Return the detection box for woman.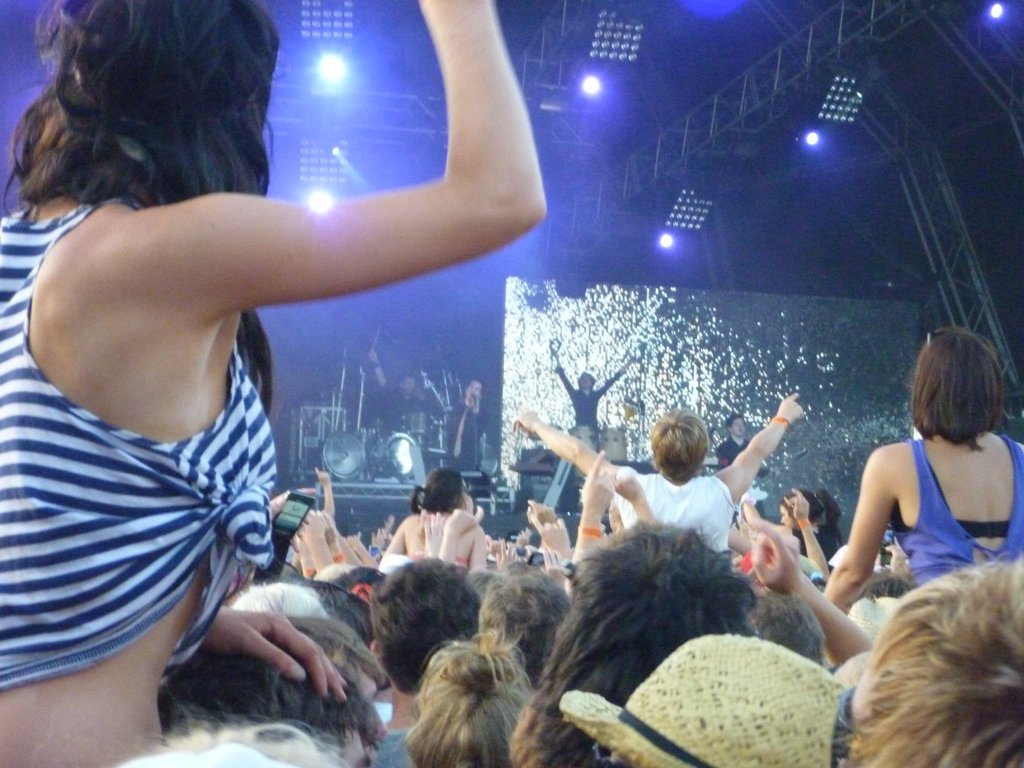
{"x1": 508, "y1": 393, "x2": 808, "y2": 552}.
